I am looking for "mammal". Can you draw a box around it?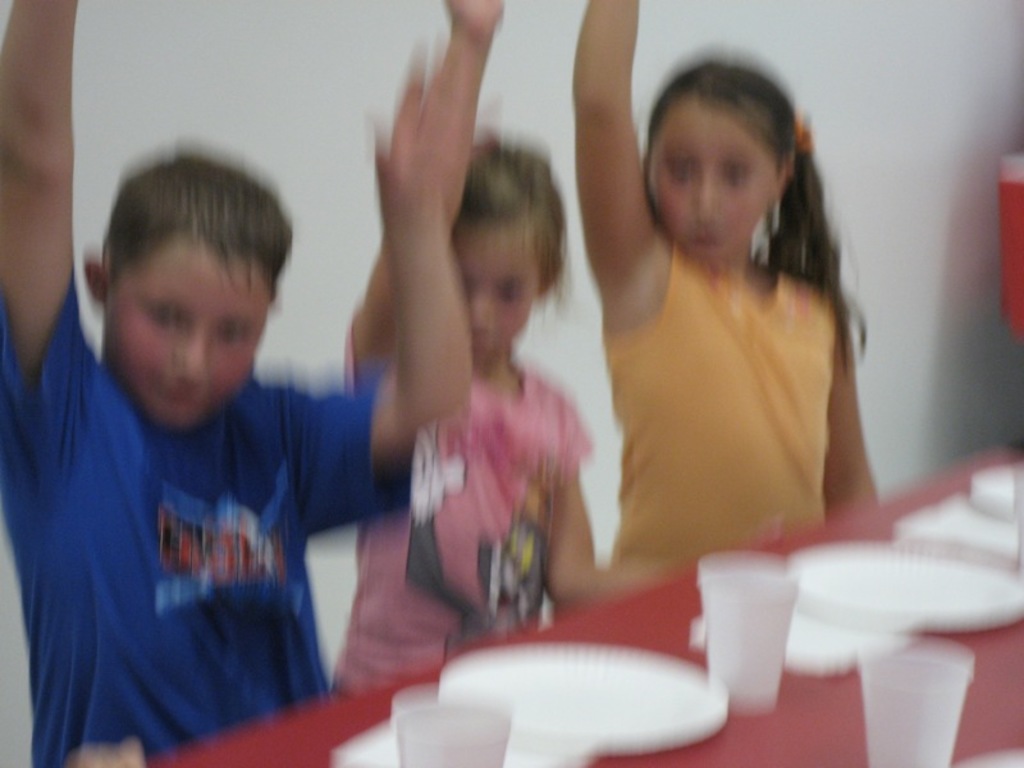
Sure, the bounding box is region(27, 93, 347, 751).
